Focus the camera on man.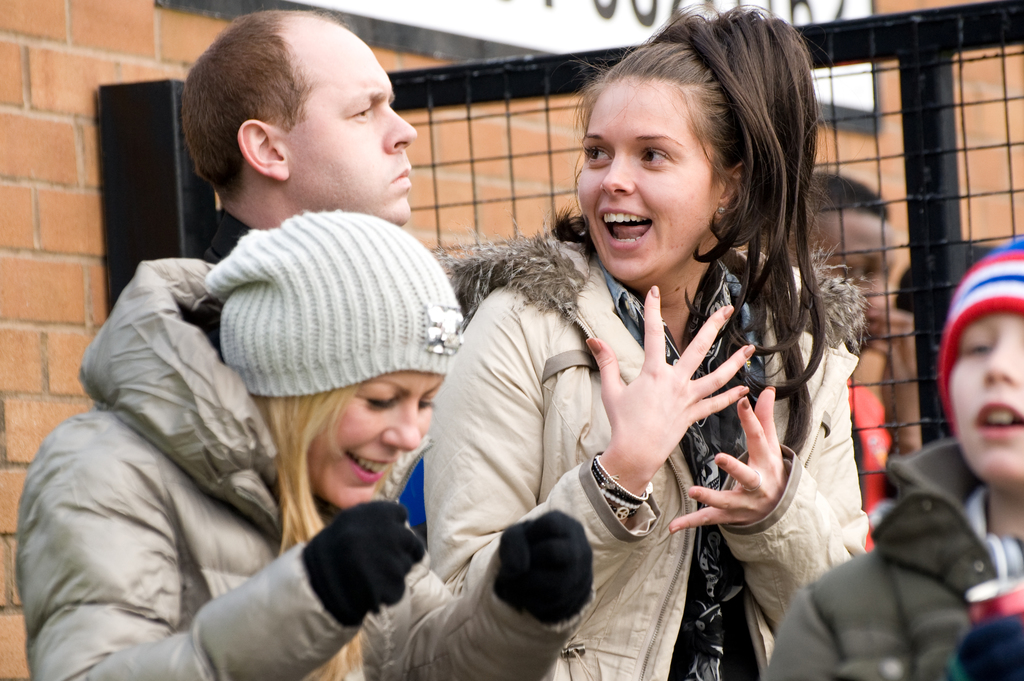
Focus region: 179/9/419/262.
